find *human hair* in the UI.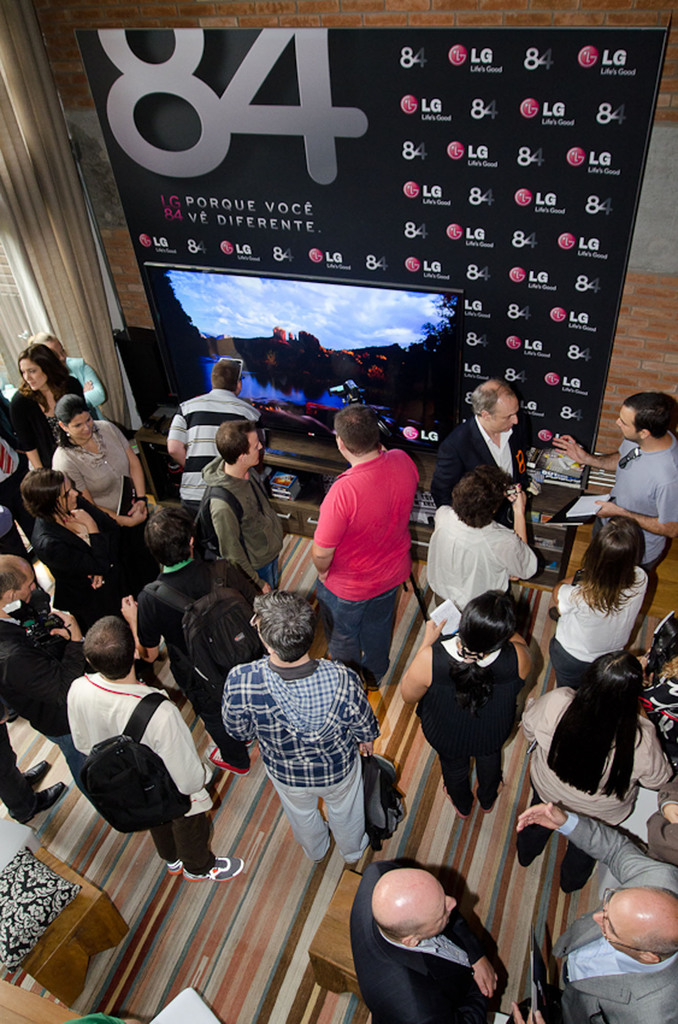
UI element at left=374, top=914, right=423, bottom=943.
